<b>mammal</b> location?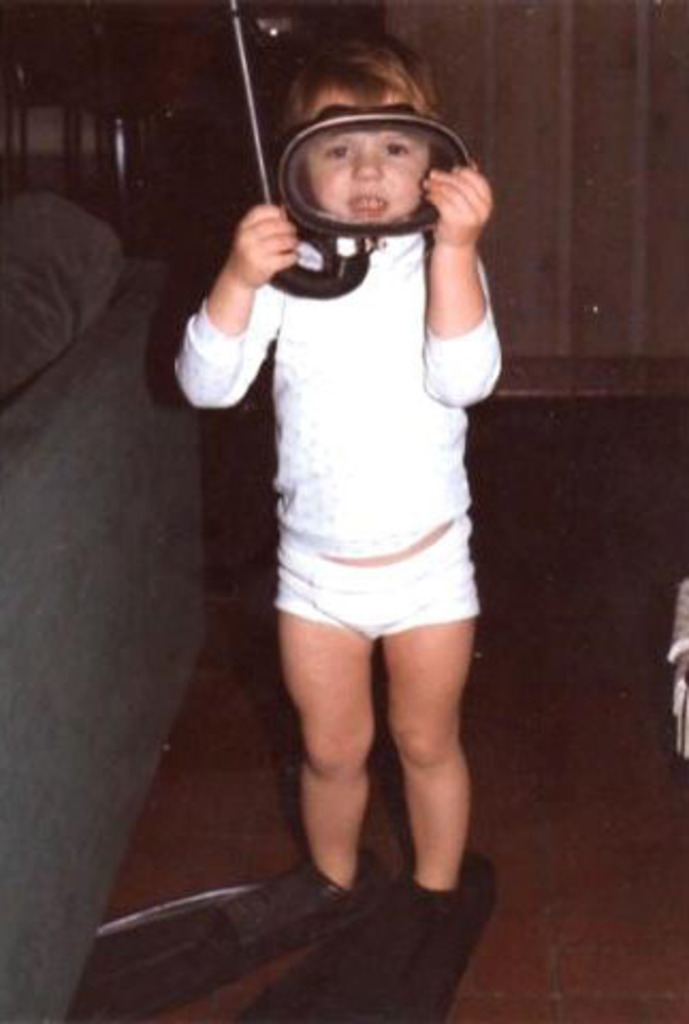
137,68,525,924
